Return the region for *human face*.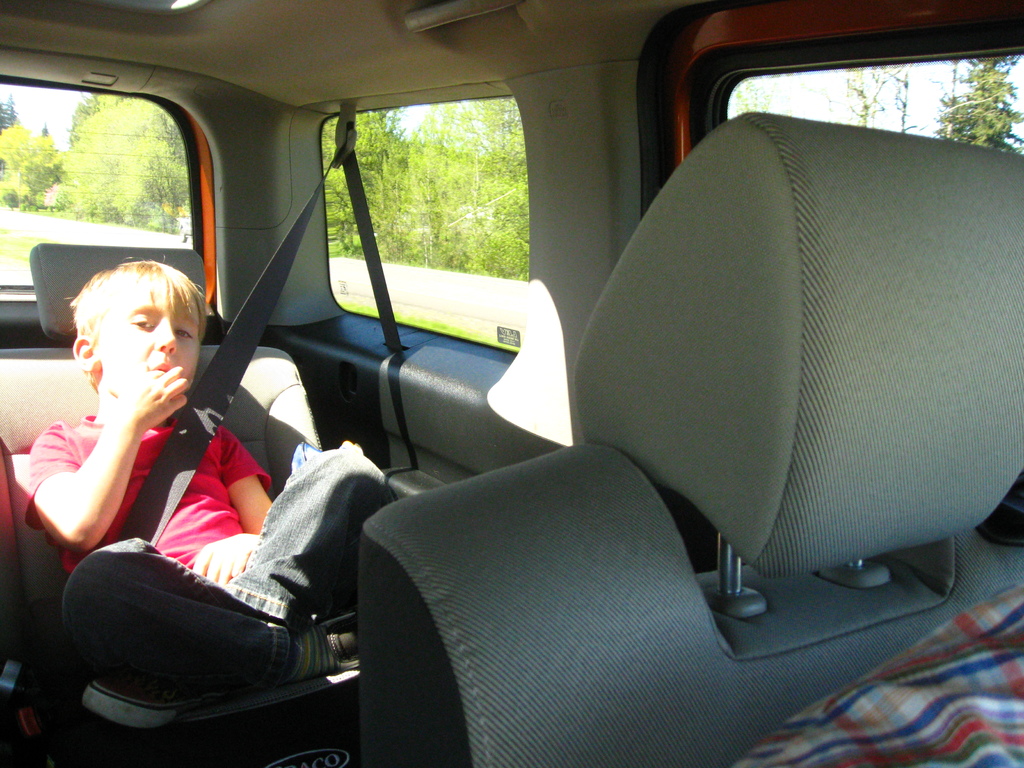
<bbox>96, 300, 198, 388</bbox>.
